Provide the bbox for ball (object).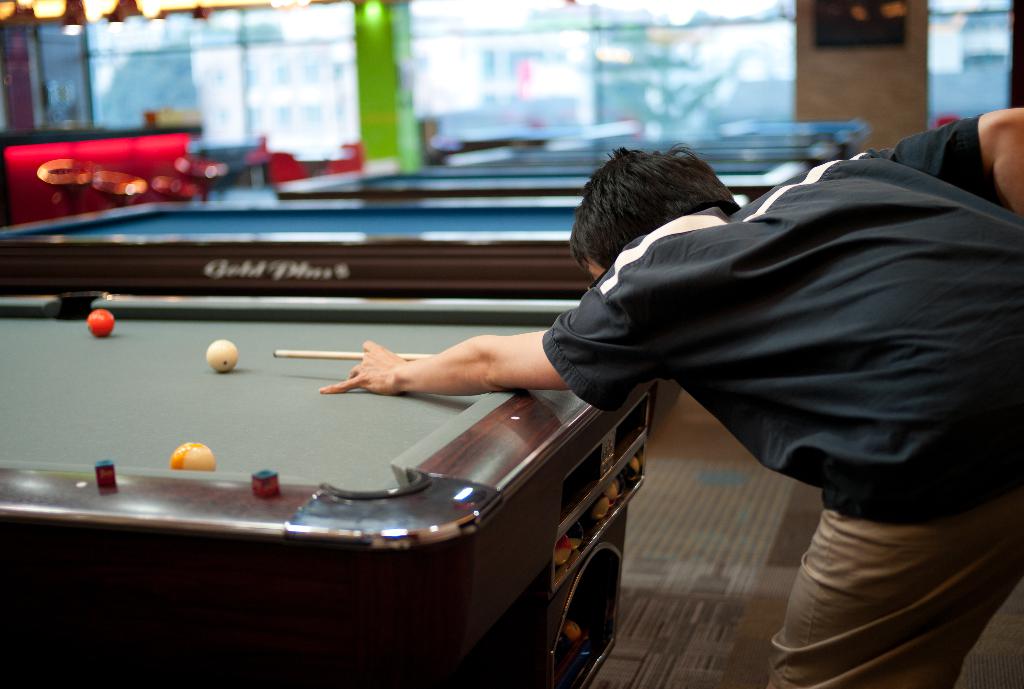
{"x1": 209, "y1": 341, "x2": 239, "y2": 372}.
